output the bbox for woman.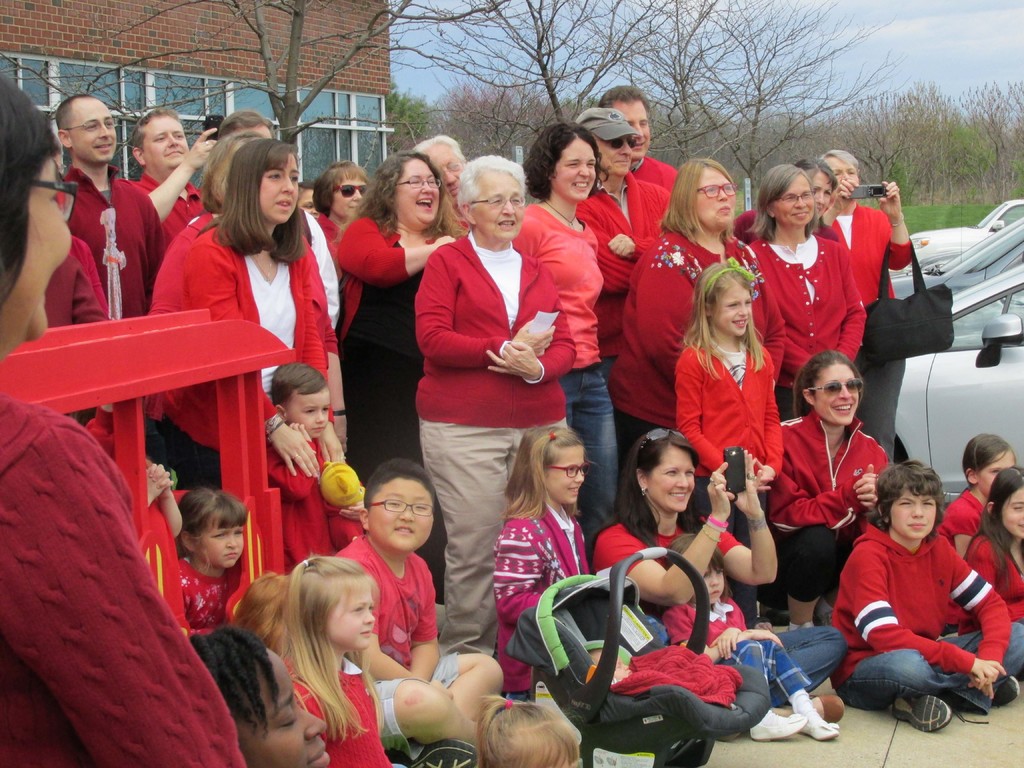
[763, 345, 907, 637].
